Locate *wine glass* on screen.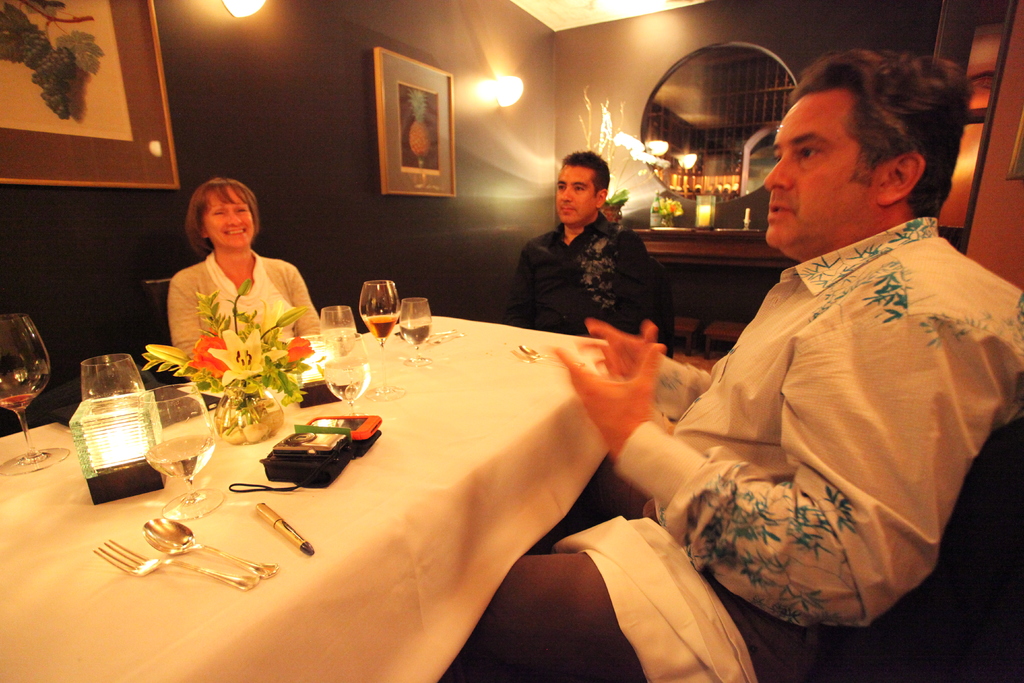
On screen at 320, 330, 370, 427.
